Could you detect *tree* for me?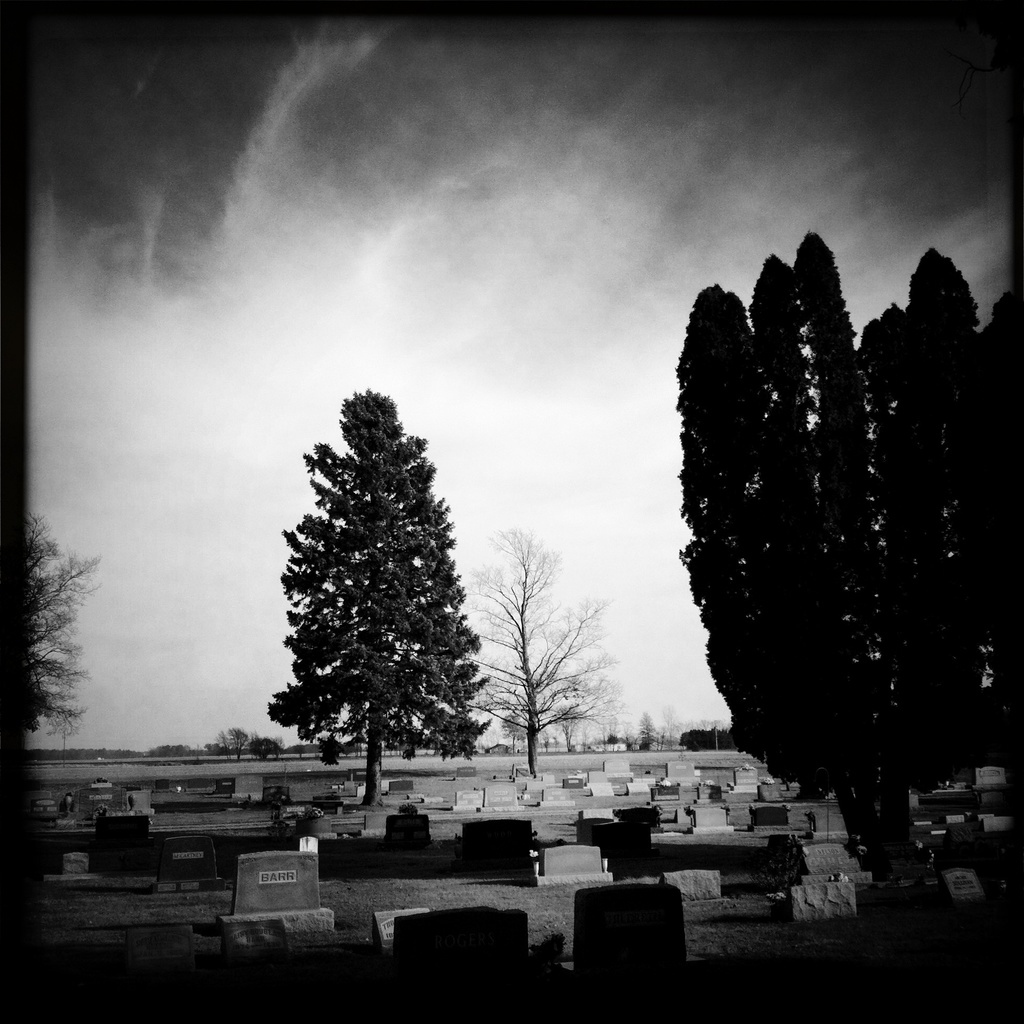
Detection result: select_region(664, 284, 777, 755).
